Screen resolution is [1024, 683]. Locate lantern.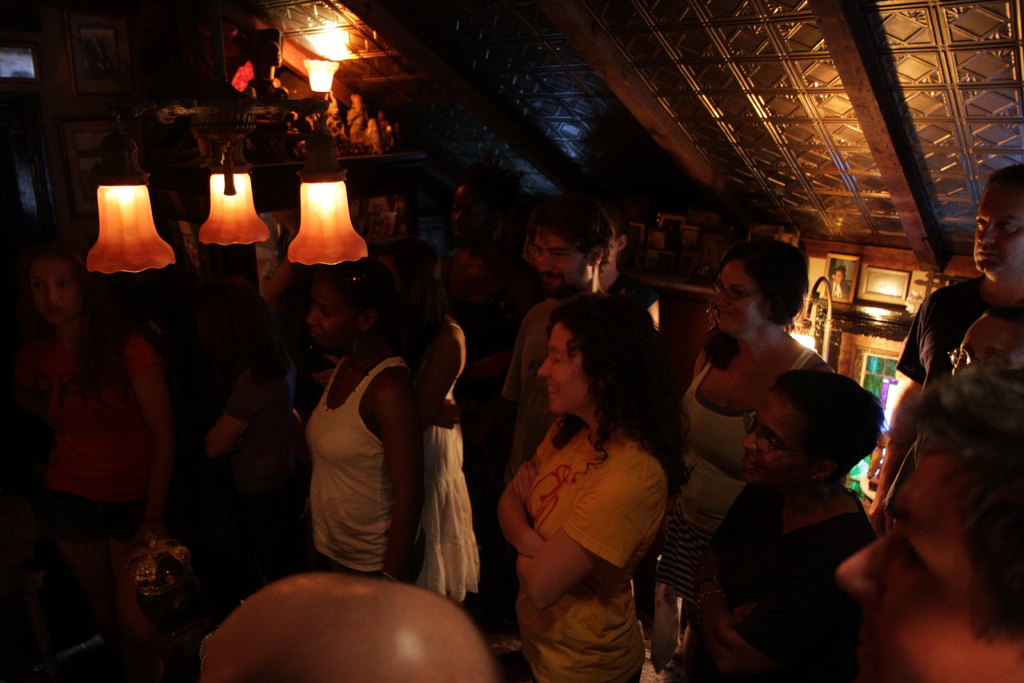
rect(304, 60, 338, 97).
